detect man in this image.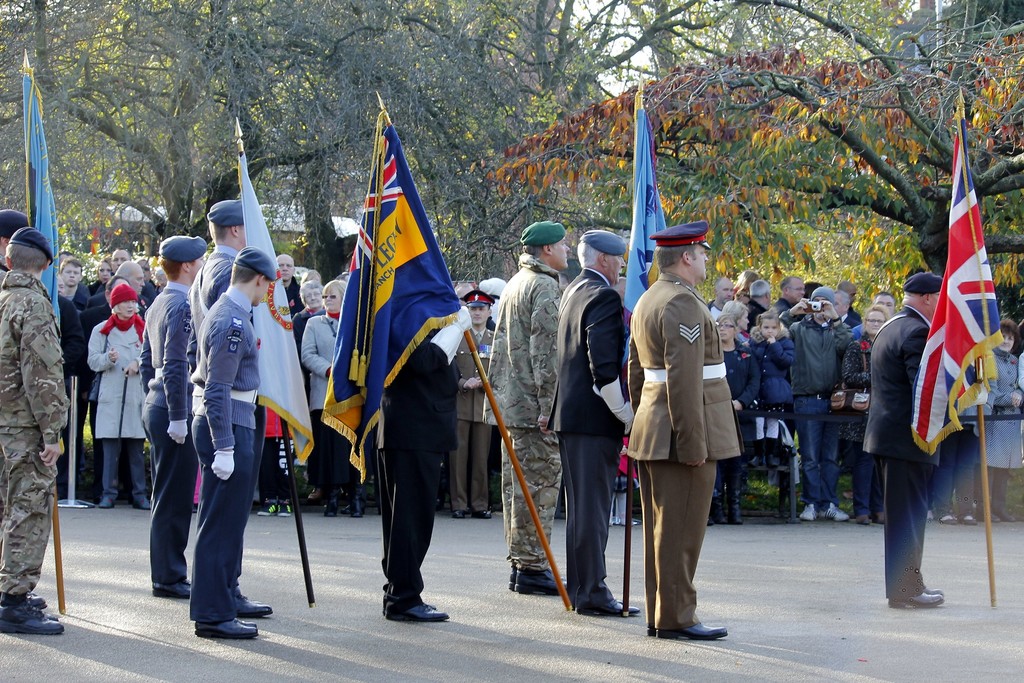
Detection: locate(483, 220, 566, 600).
